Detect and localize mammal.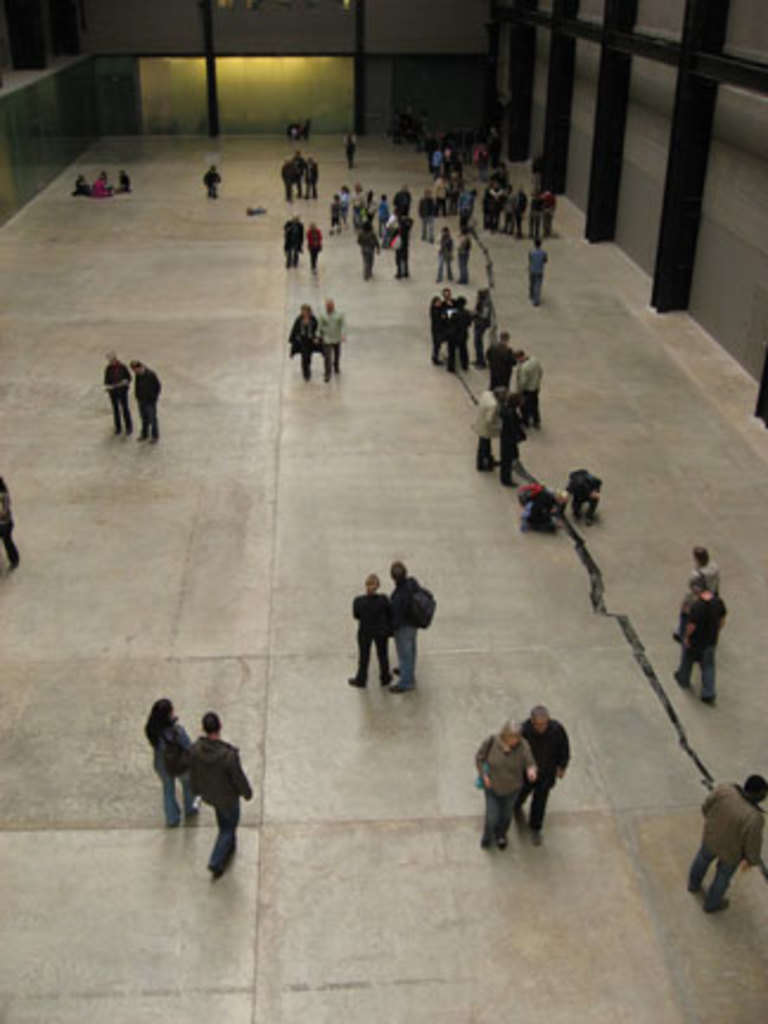
Localized at x1=512, y1=351, x2=548, y2=427.
